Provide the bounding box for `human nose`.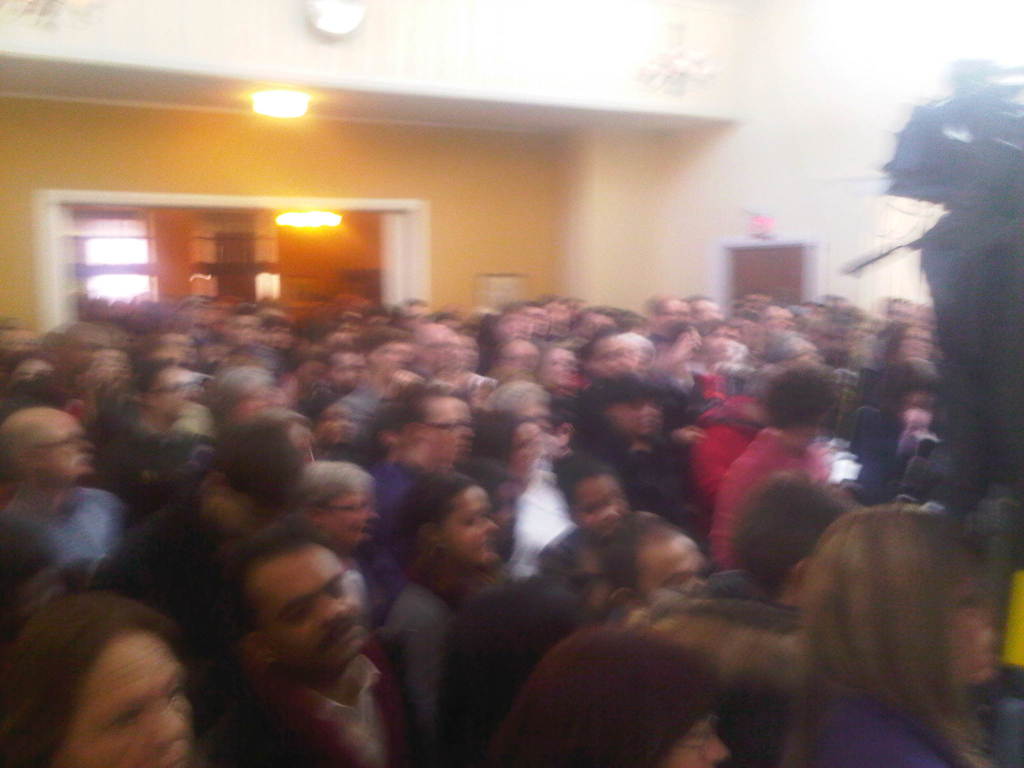
left=156, top=707, right=188, bottom=748.
